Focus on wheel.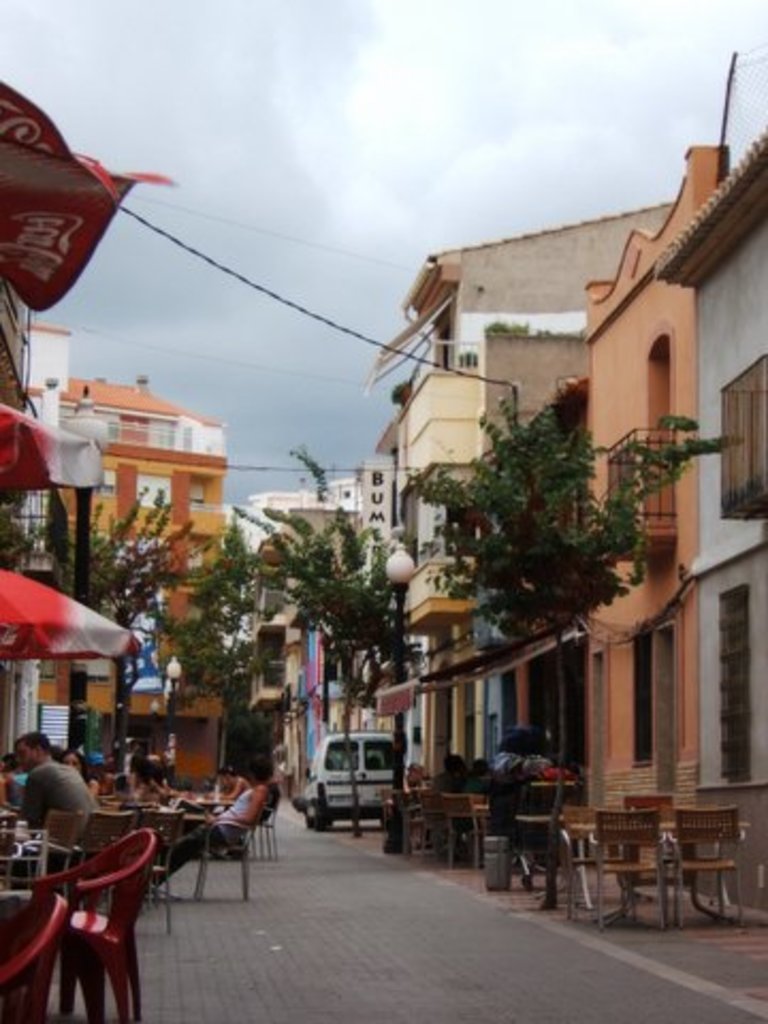
Focused at [311,798,335,834].
